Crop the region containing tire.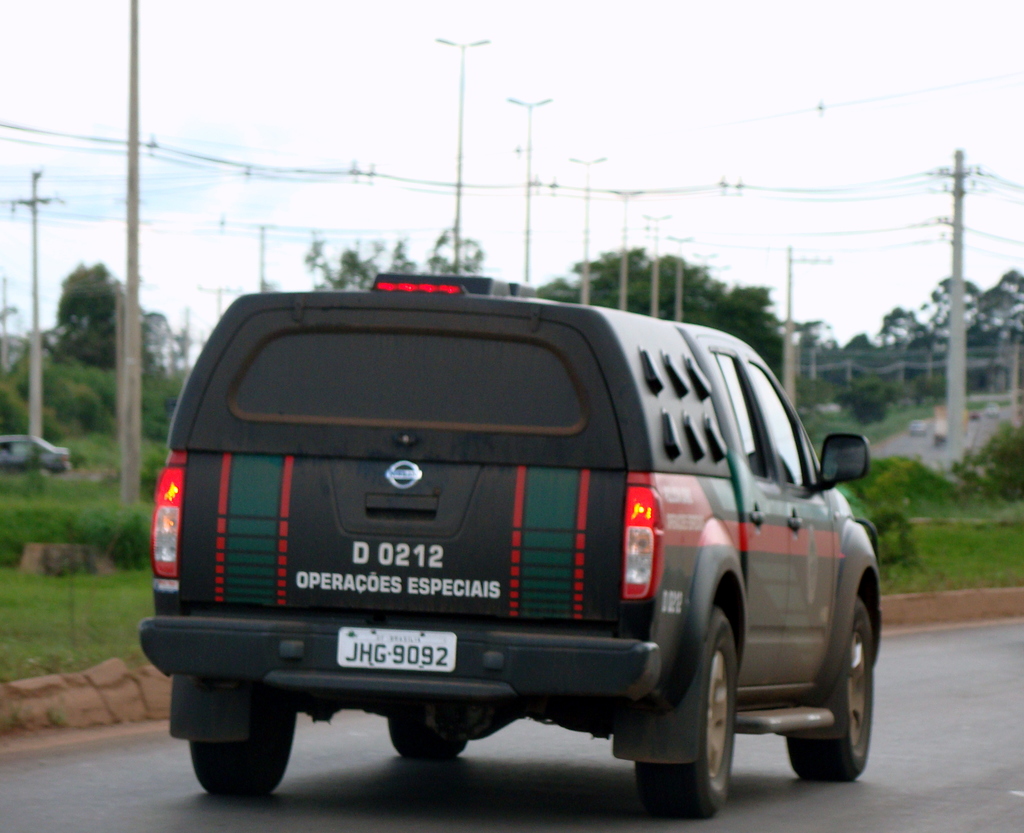
Crop region: 389, 714, 469, 760.
